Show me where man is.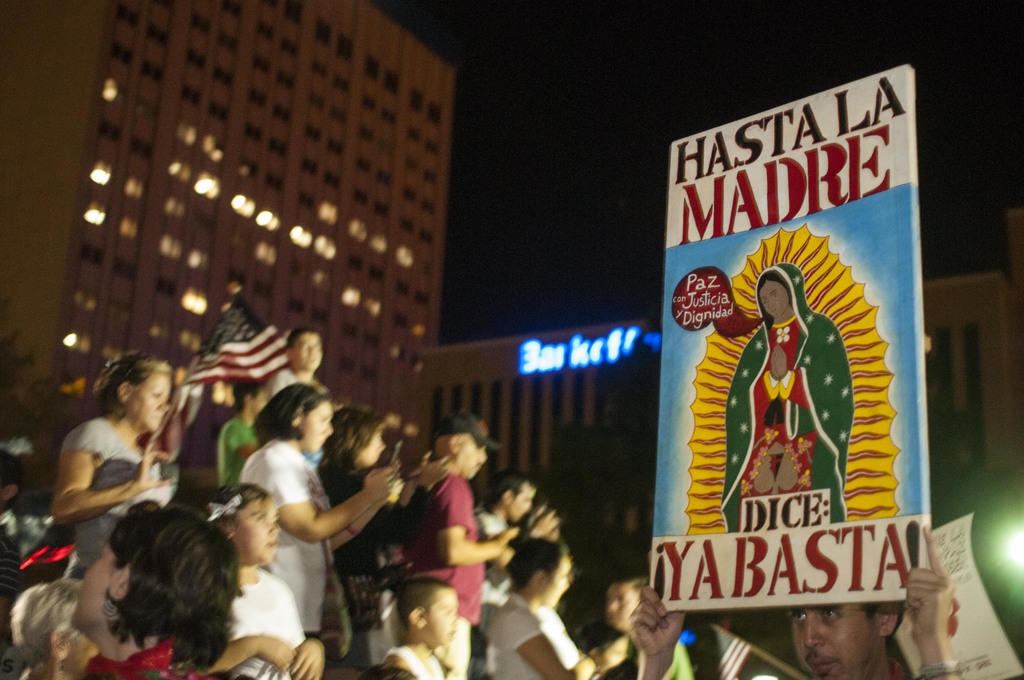
man is at 620,519,980,679.
